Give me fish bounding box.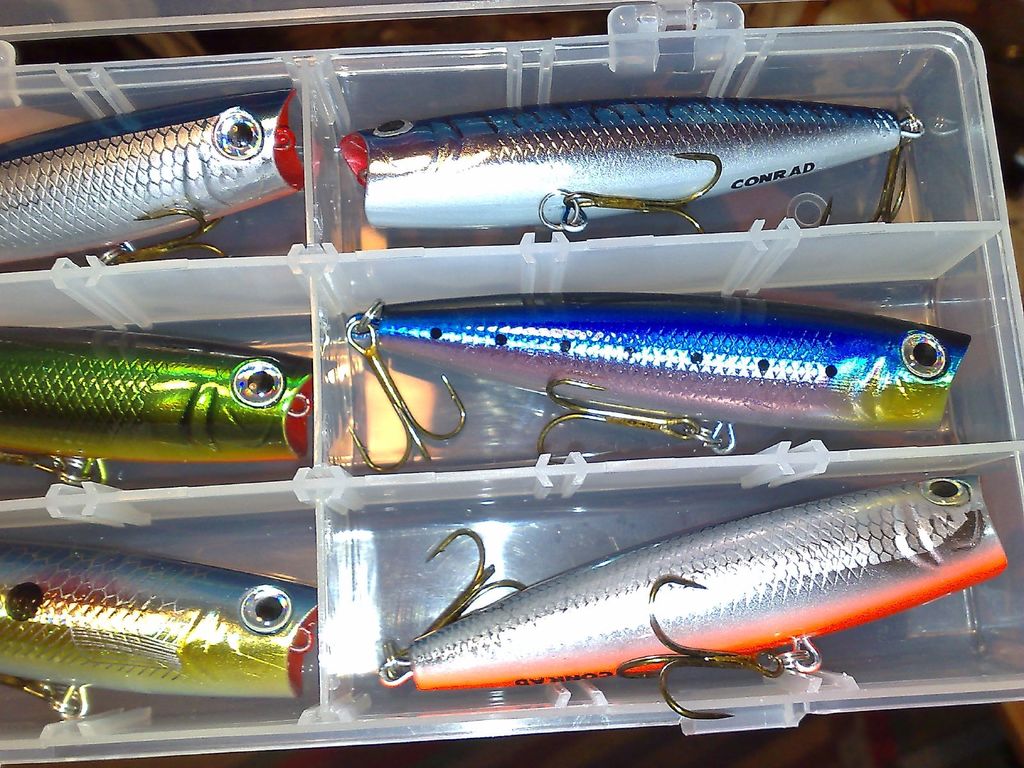
[0,533,318,701].
